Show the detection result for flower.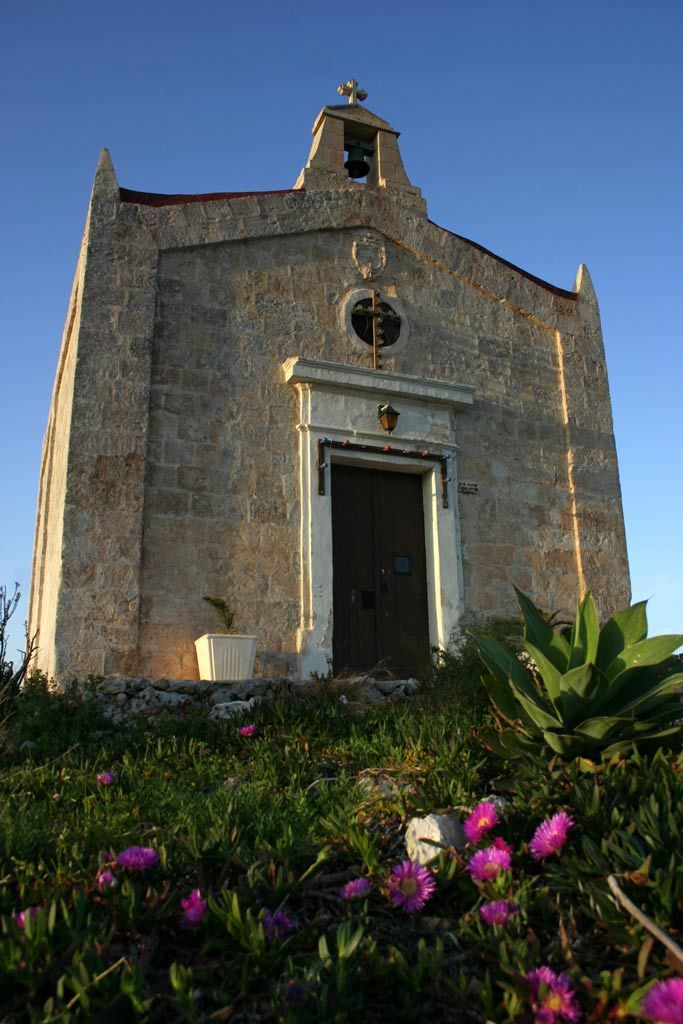
locate(265, 916, 295, 938).
